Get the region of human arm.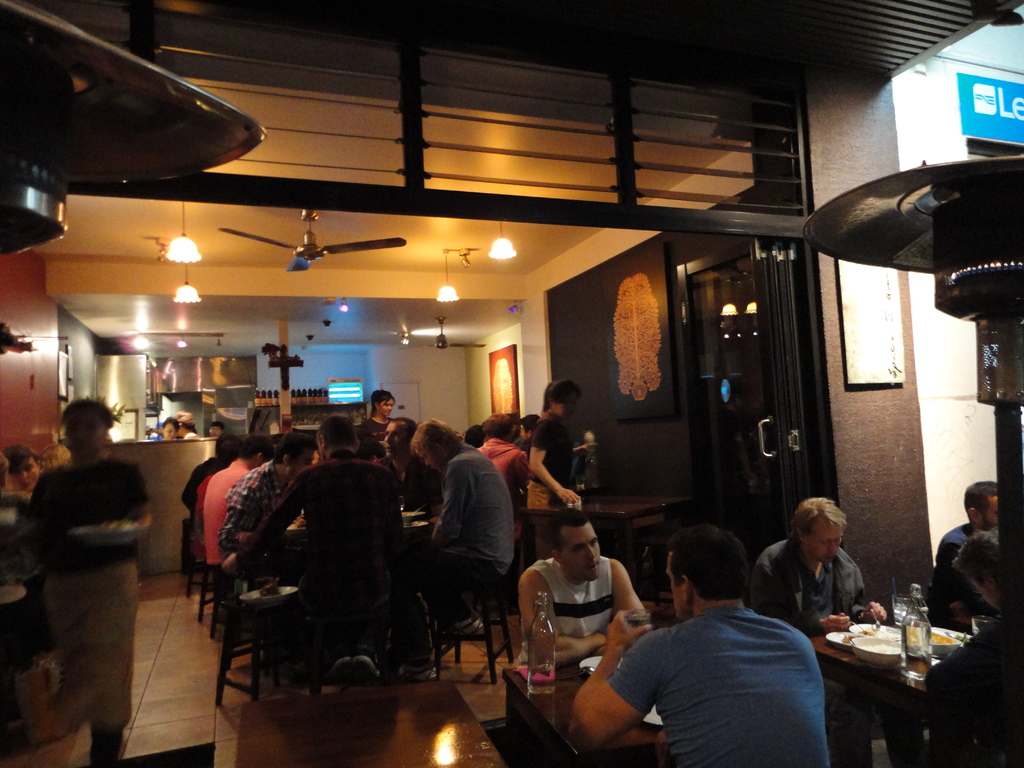
<box>222,488,317,572</box>.
